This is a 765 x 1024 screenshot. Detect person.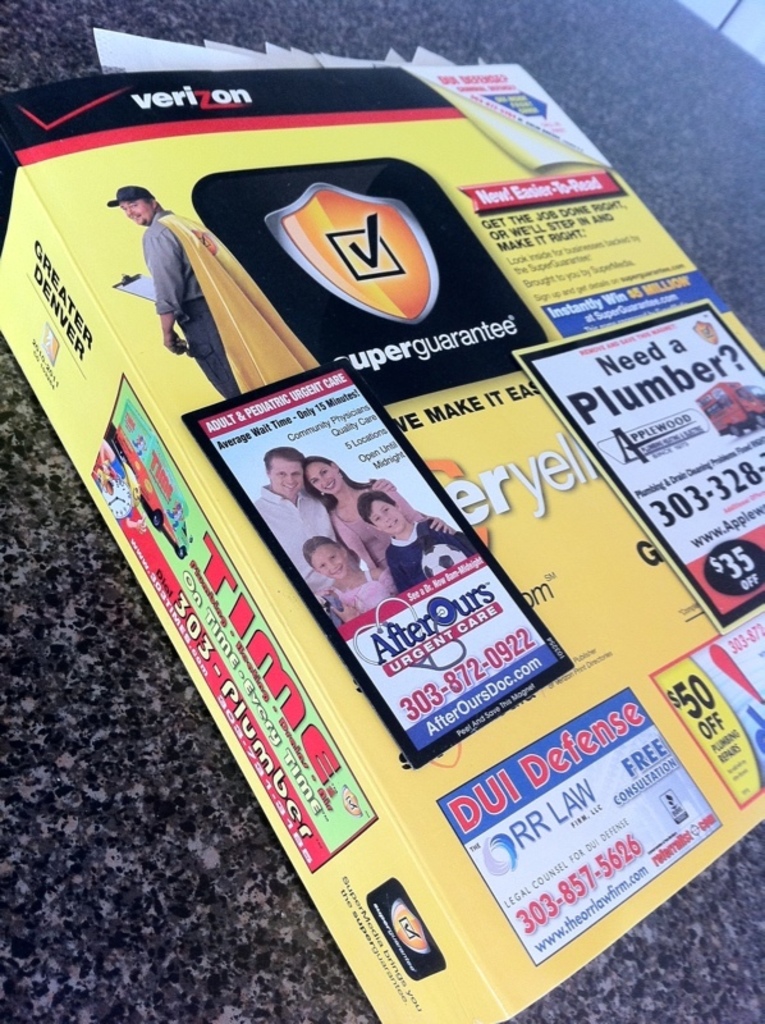
[left=255, top=447, right=340, bottom=622].
